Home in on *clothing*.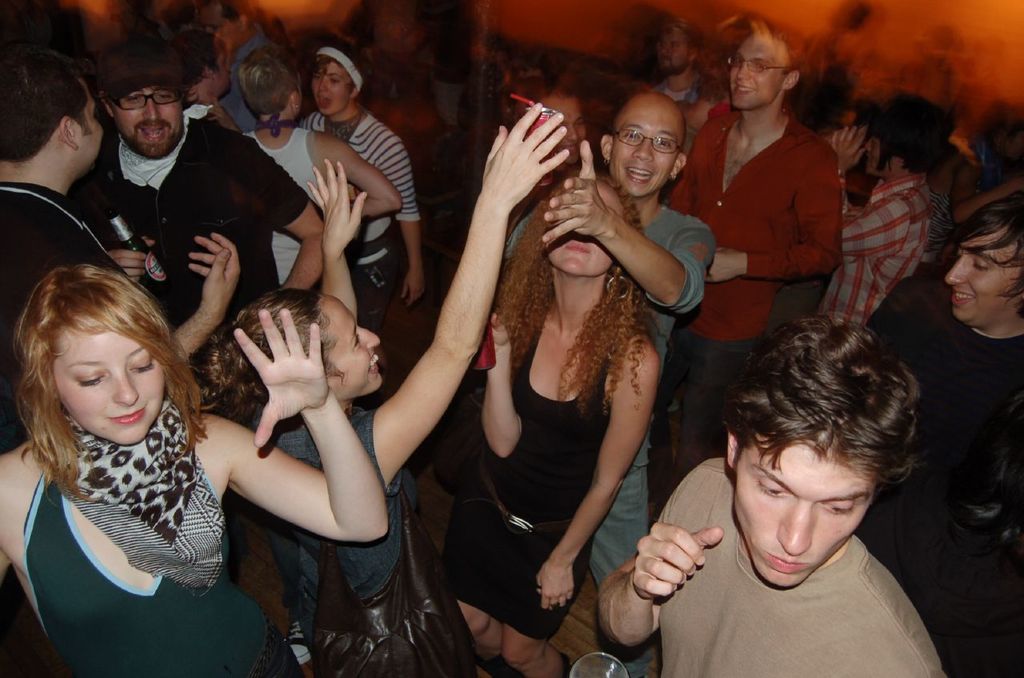
Homed in at (left=451, top=292, right=617, bottom=635).
